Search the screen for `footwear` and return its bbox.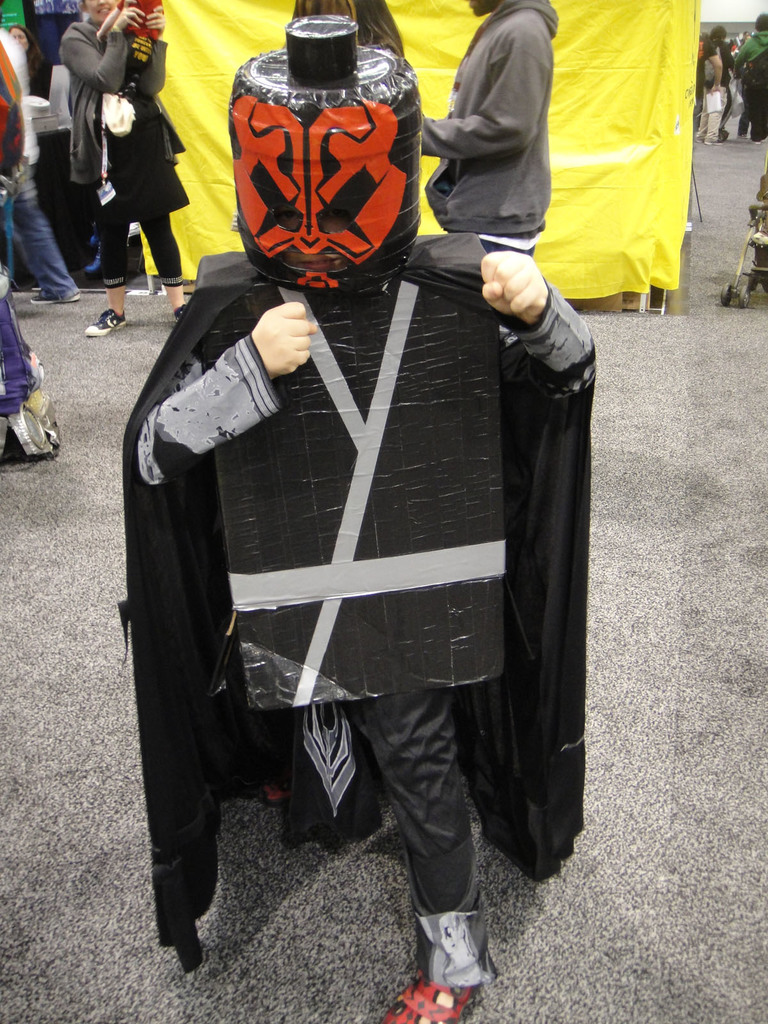
Found: 381, 970, 491, 1023.
